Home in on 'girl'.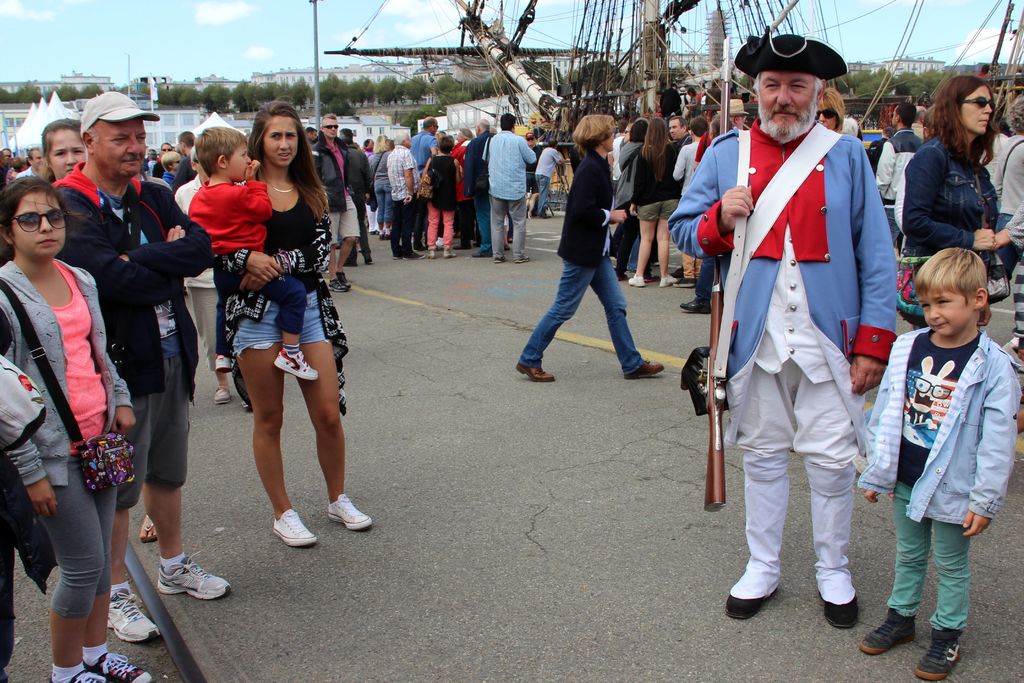
Homed in at select_region(627, 117, 679, 288).
